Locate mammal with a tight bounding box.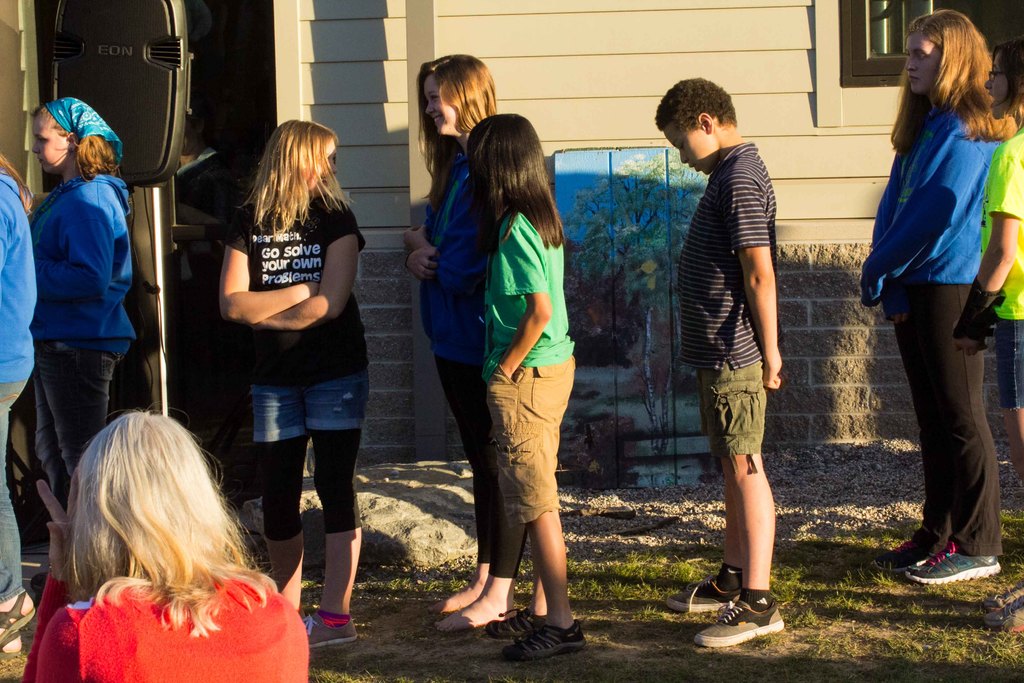
bbox=(404, 53, 520, 634).
